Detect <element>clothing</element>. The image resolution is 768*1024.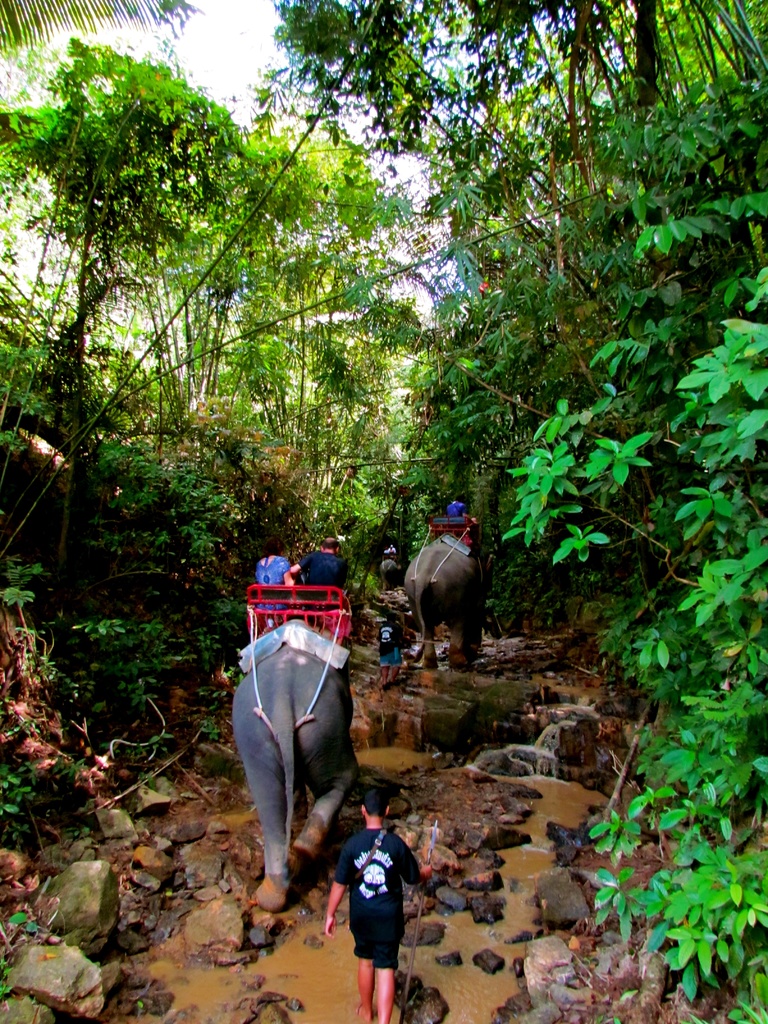
[296,547,352,614].
